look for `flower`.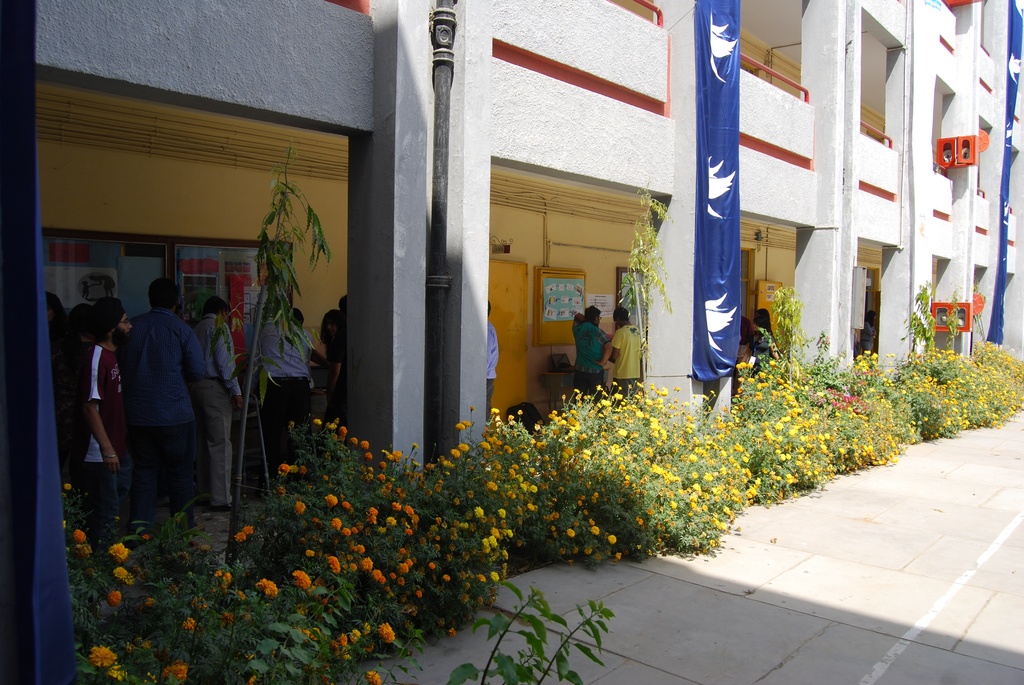
Found: detection(112, 587, 124, 606).
